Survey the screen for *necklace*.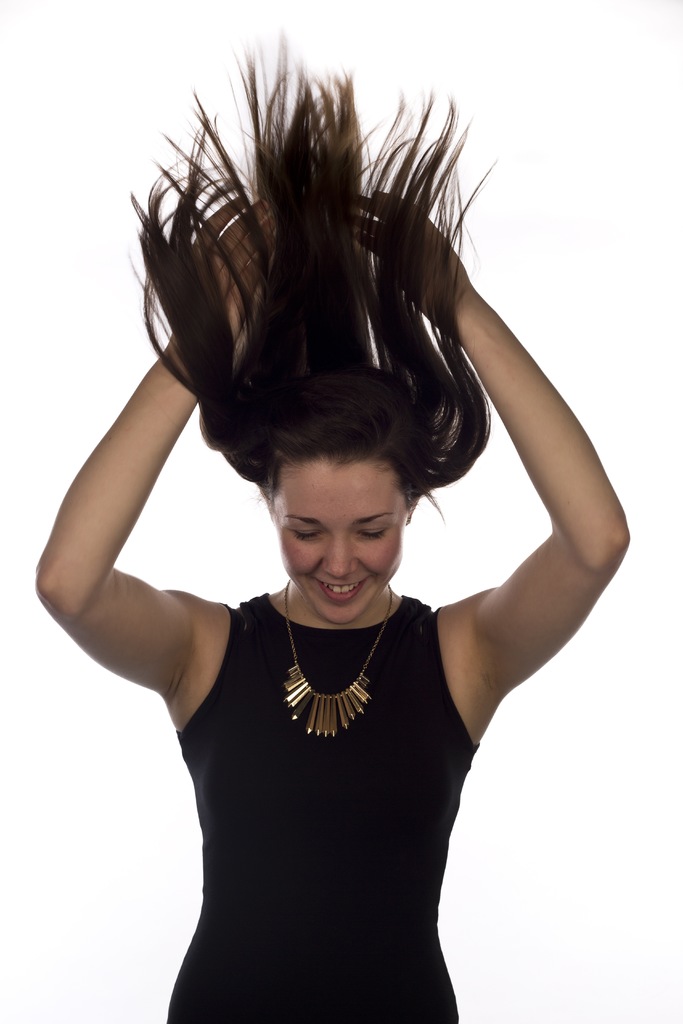
Survey found: {"left": 252, "top": 614, "right": 415, "bottom": 755}.
